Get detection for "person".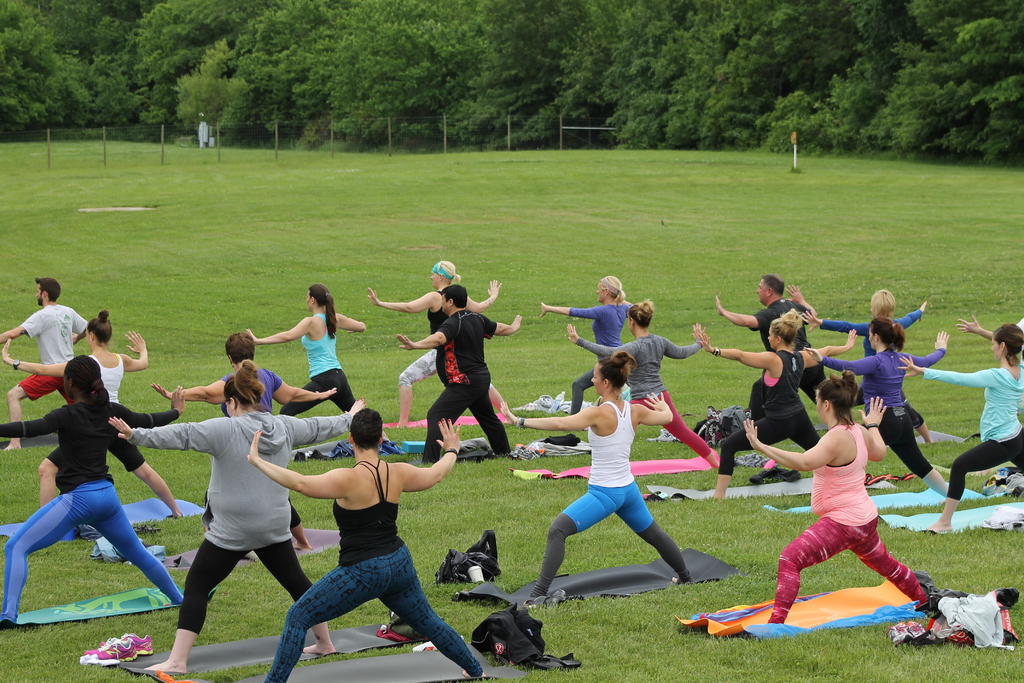
Detection: [x1=107, y1=356, x2=340, y2=670].
